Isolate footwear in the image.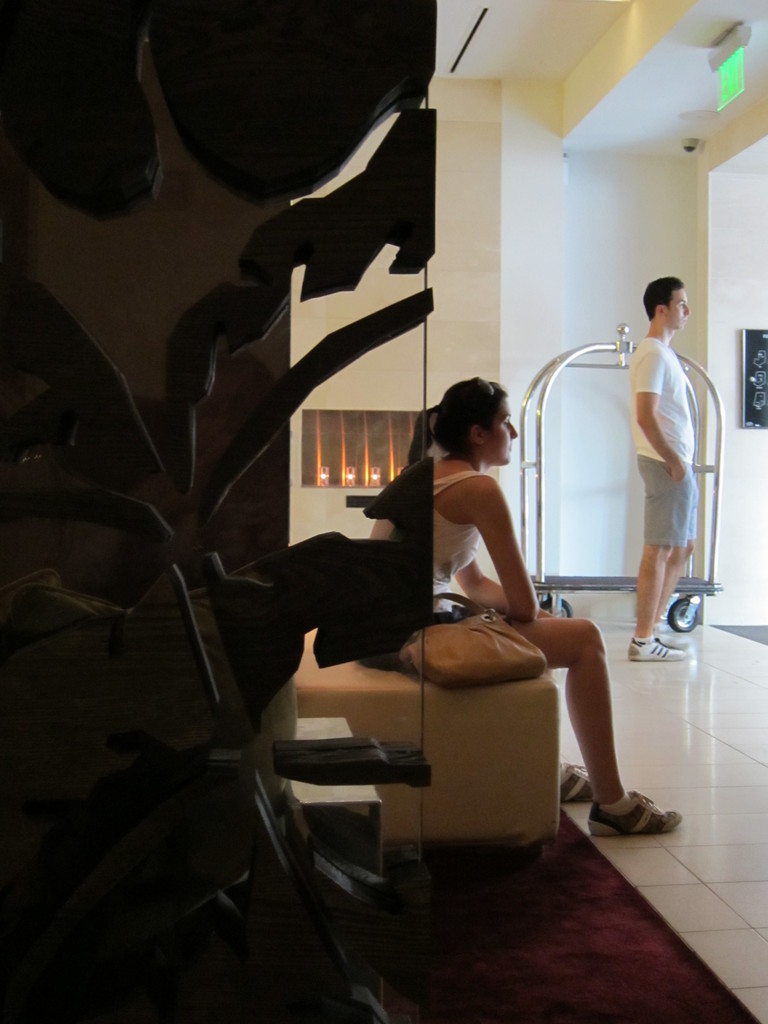
Isolated region: (587, 787, 690, 837).
